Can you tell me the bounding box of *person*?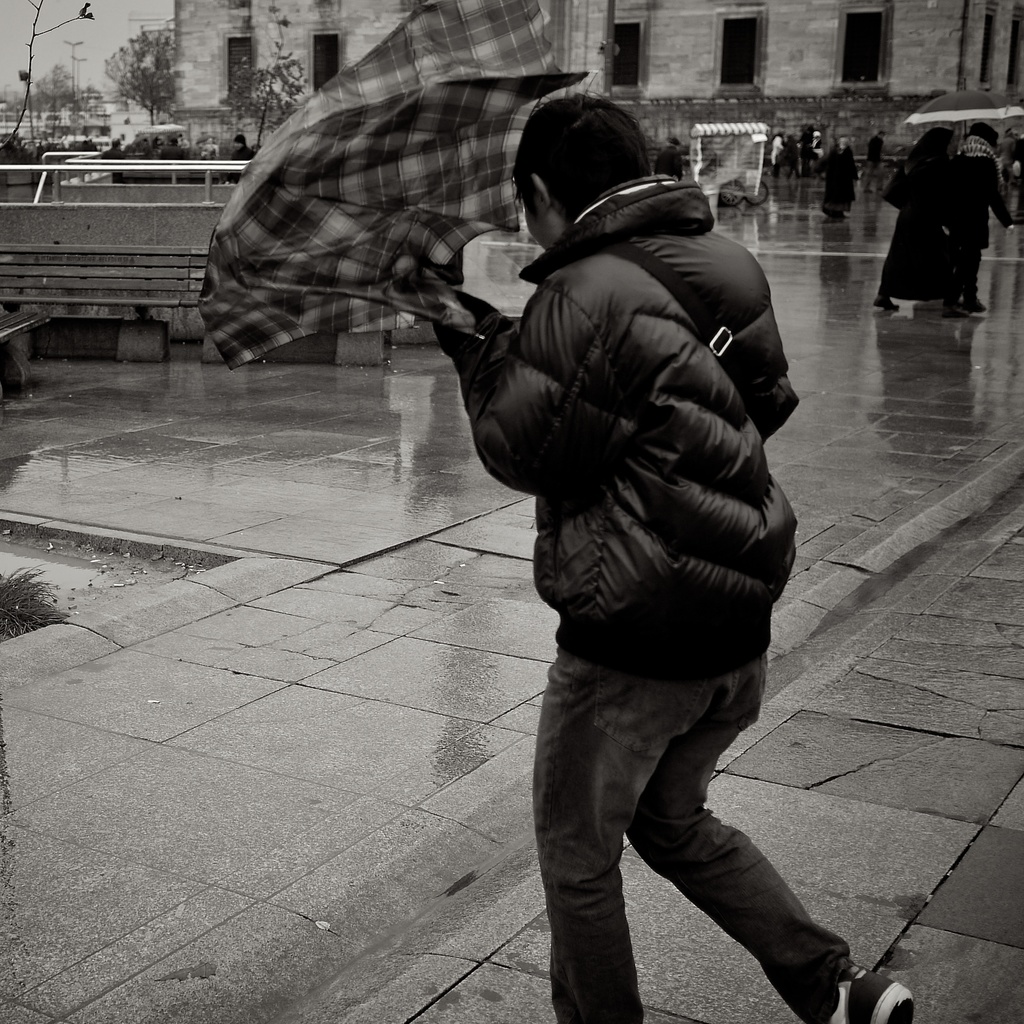
bbox=(940, 116, 1018, 304).
